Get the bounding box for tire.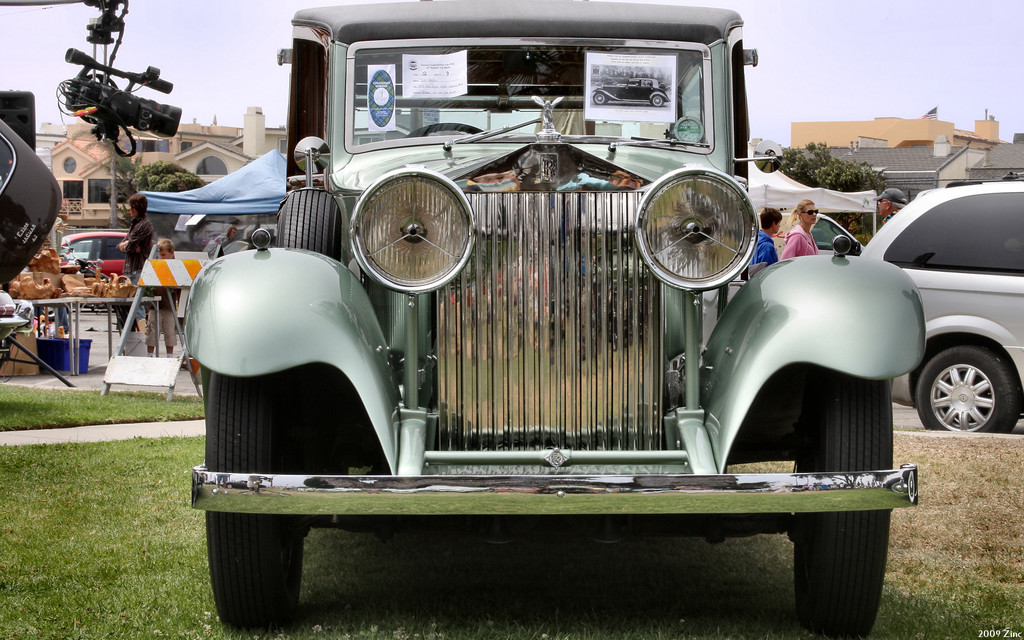
region(909, 342, 1023, 438).
